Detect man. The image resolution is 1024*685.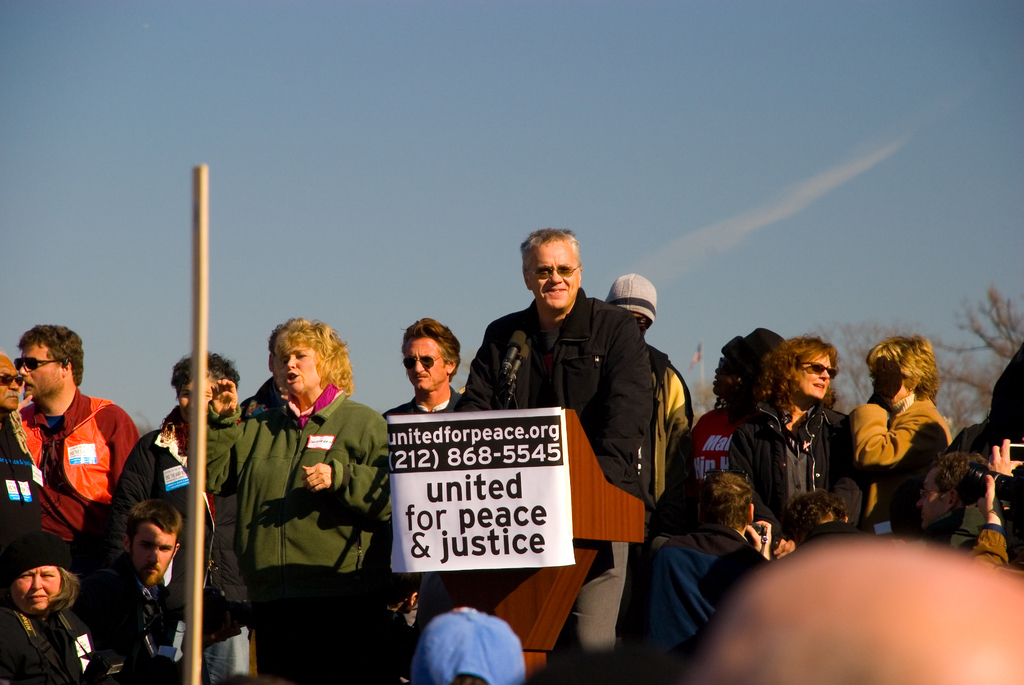
BBox(605, 272, 687, 454).
